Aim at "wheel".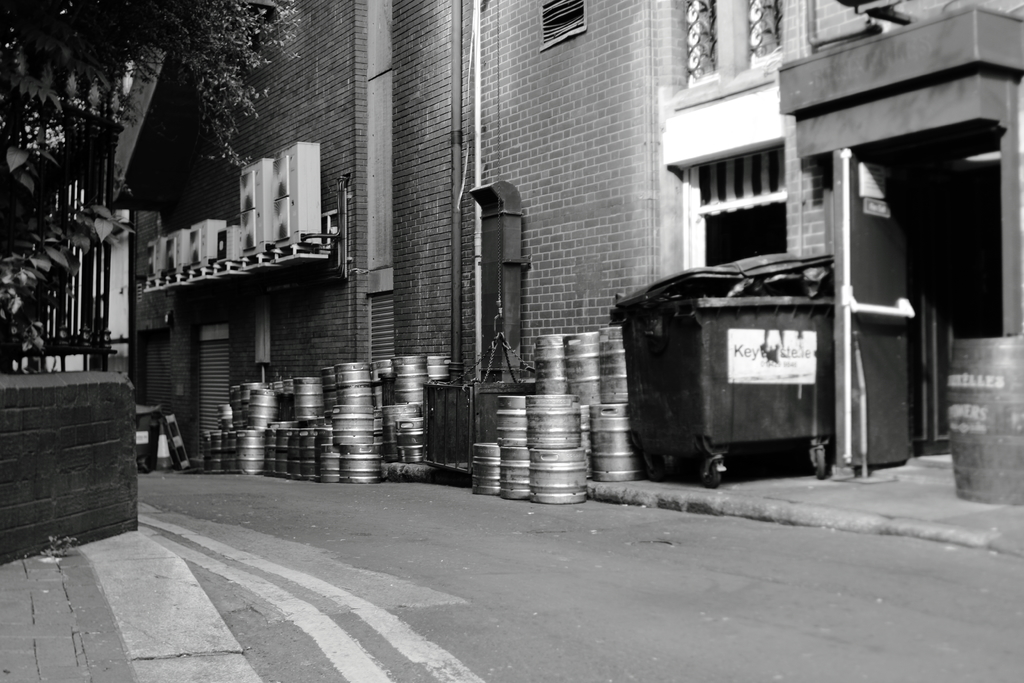
Aimed at 808:440:828:475.
